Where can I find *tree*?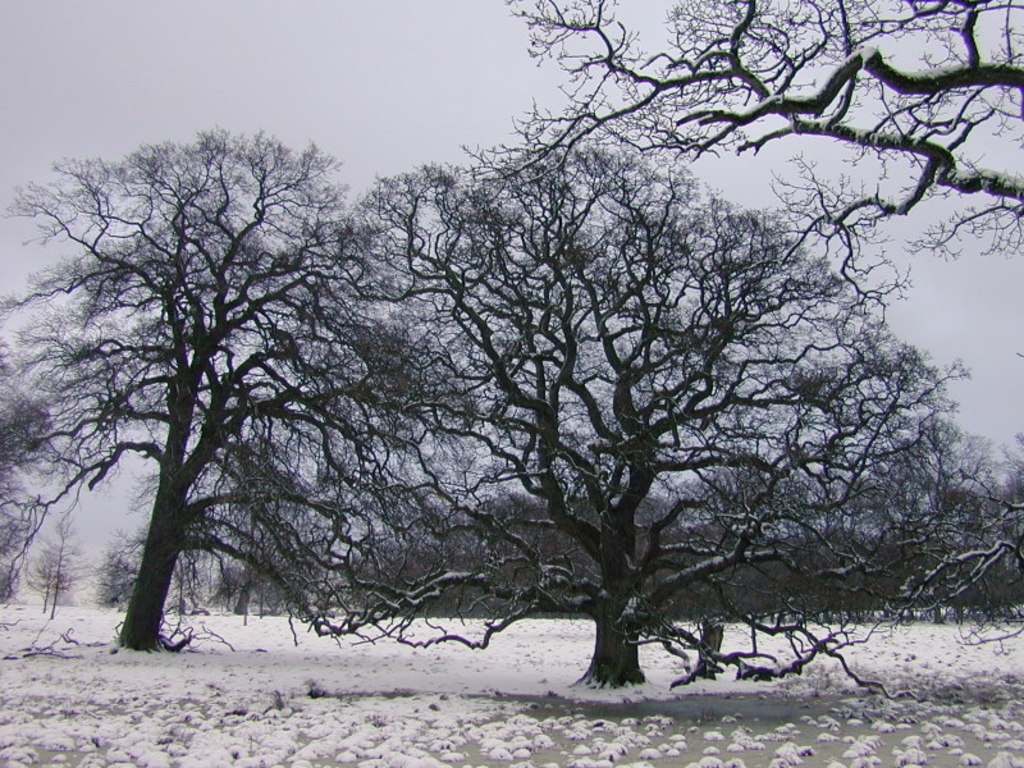
You can find it at (0,517,32,614).
